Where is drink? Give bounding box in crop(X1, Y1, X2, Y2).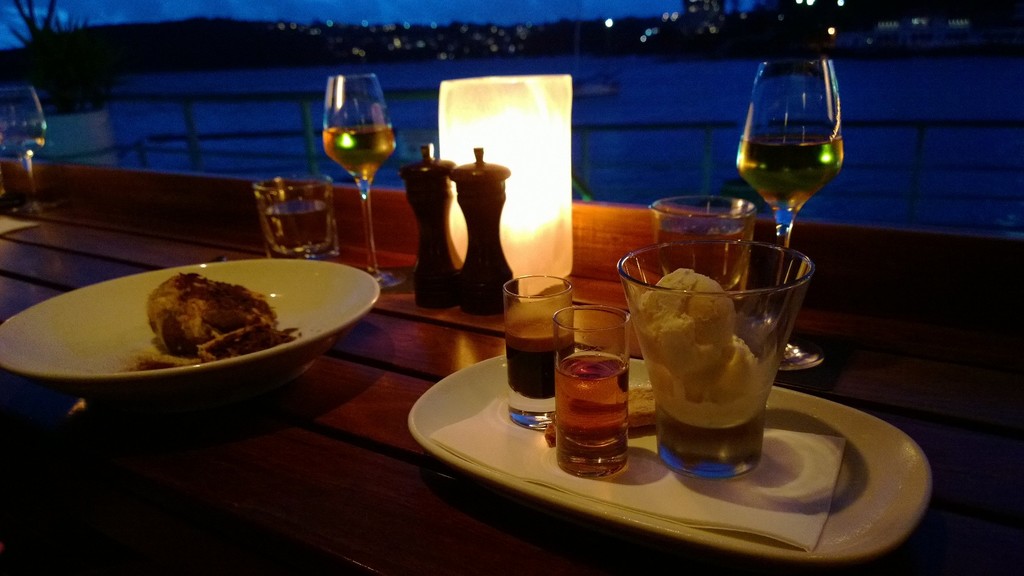
crop(550, 348, 634, 475).
